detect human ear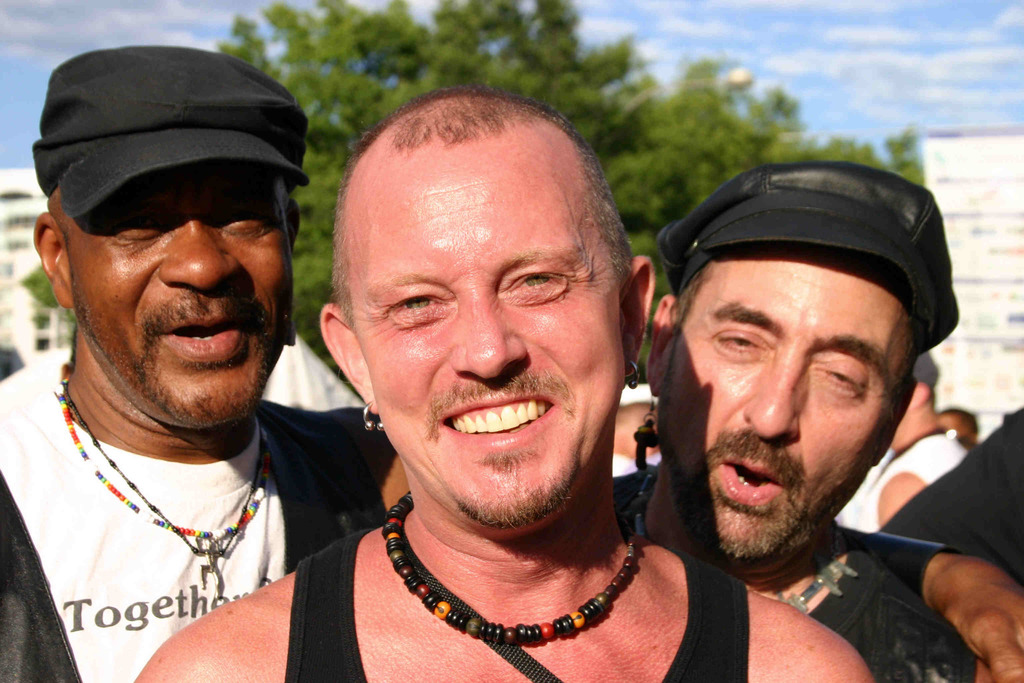
285 197 301 248
